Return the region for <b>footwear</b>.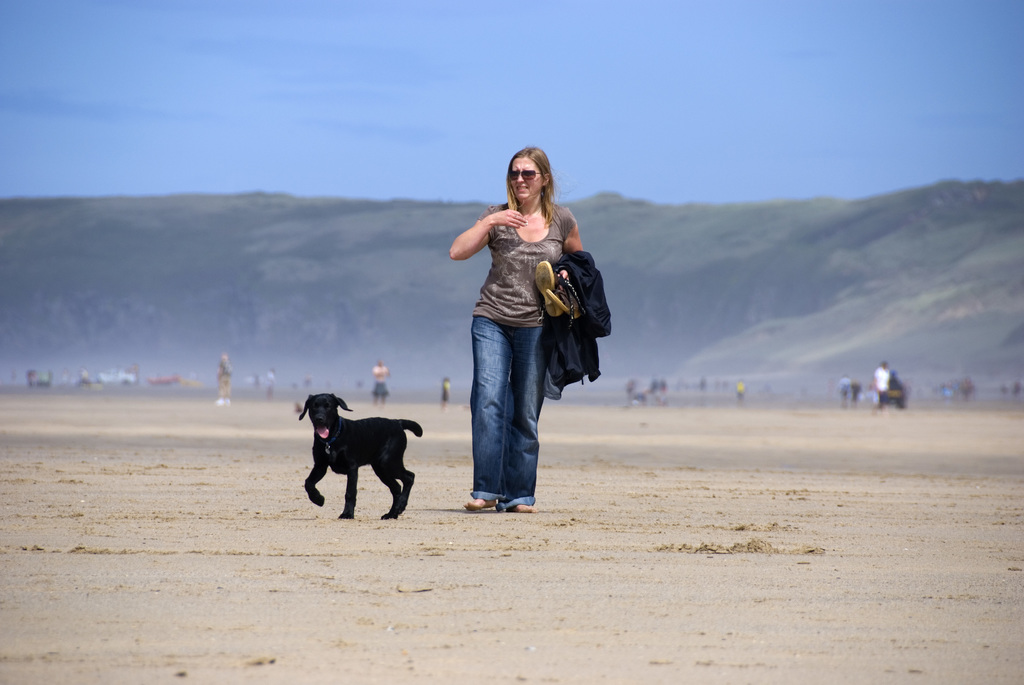
(545, 291, 580, 320).
